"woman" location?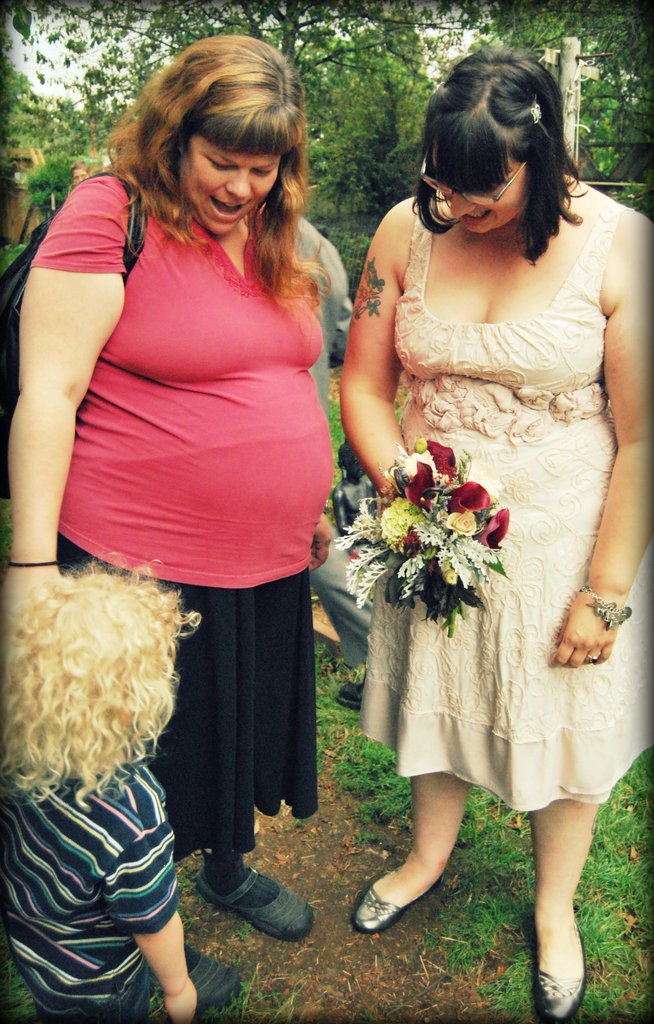
x1=330, y1=42, x2=653, y2=1023
